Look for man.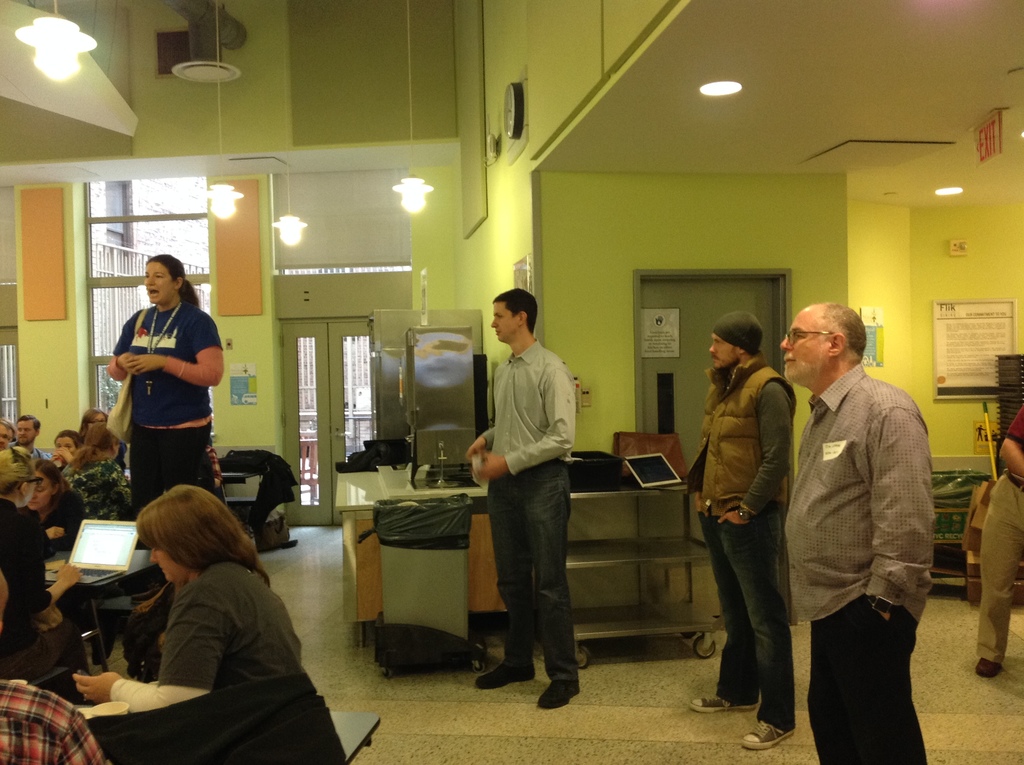
Found: box=[461, 282, 588, 715].
